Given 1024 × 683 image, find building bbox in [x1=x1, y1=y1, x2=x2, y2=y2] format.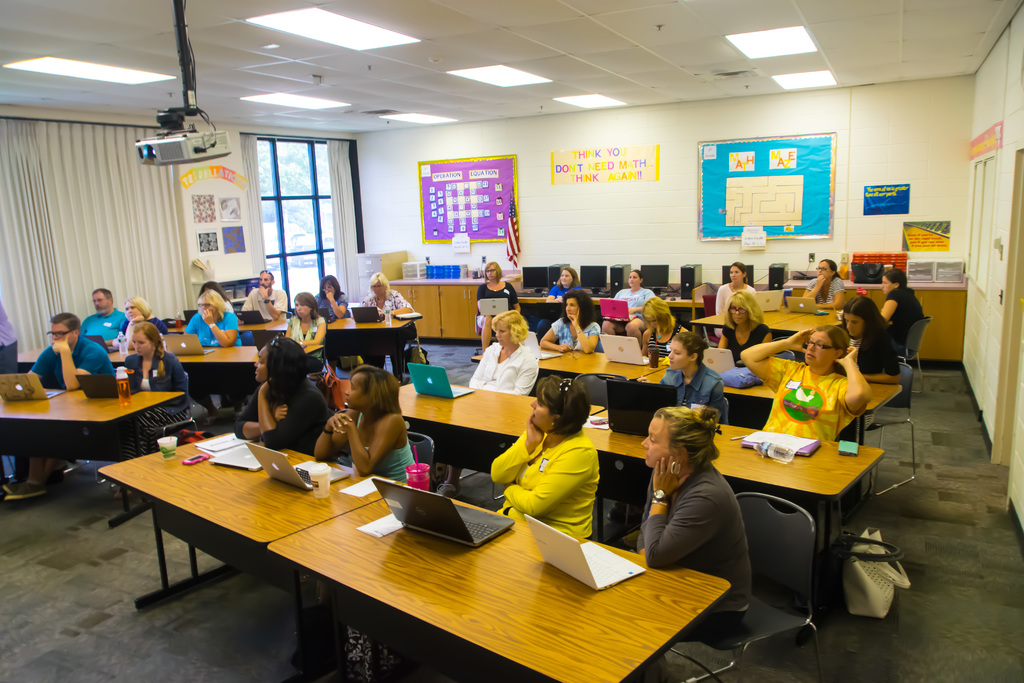
[x1=0, y1=0, x2=1023, y2=682].
